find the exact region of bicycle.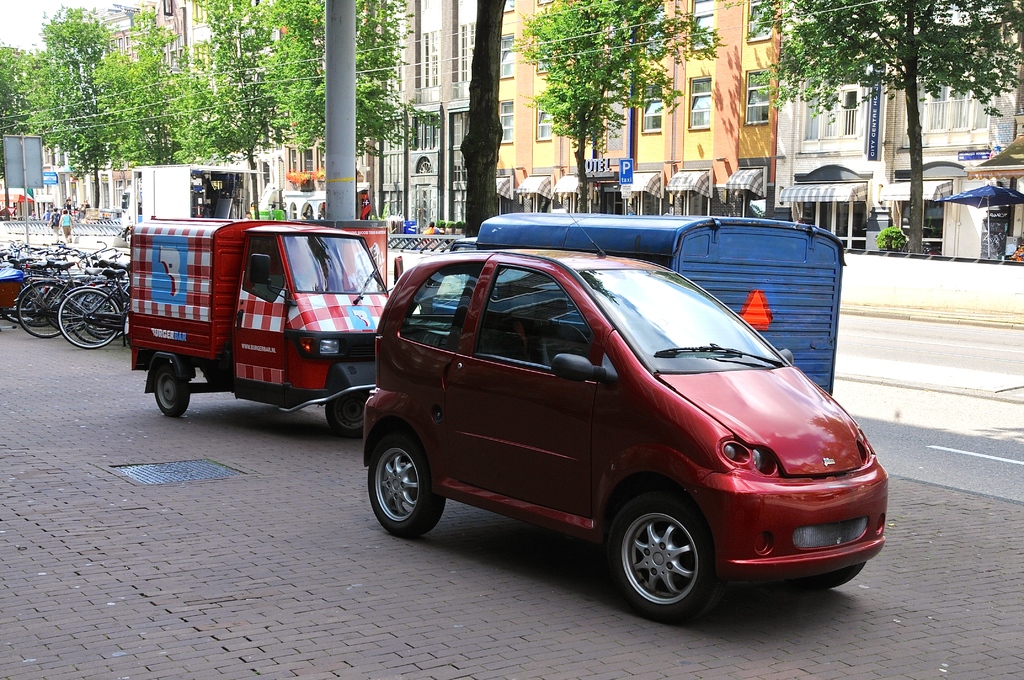
Exact region: box(55, 268, 127, 347).
